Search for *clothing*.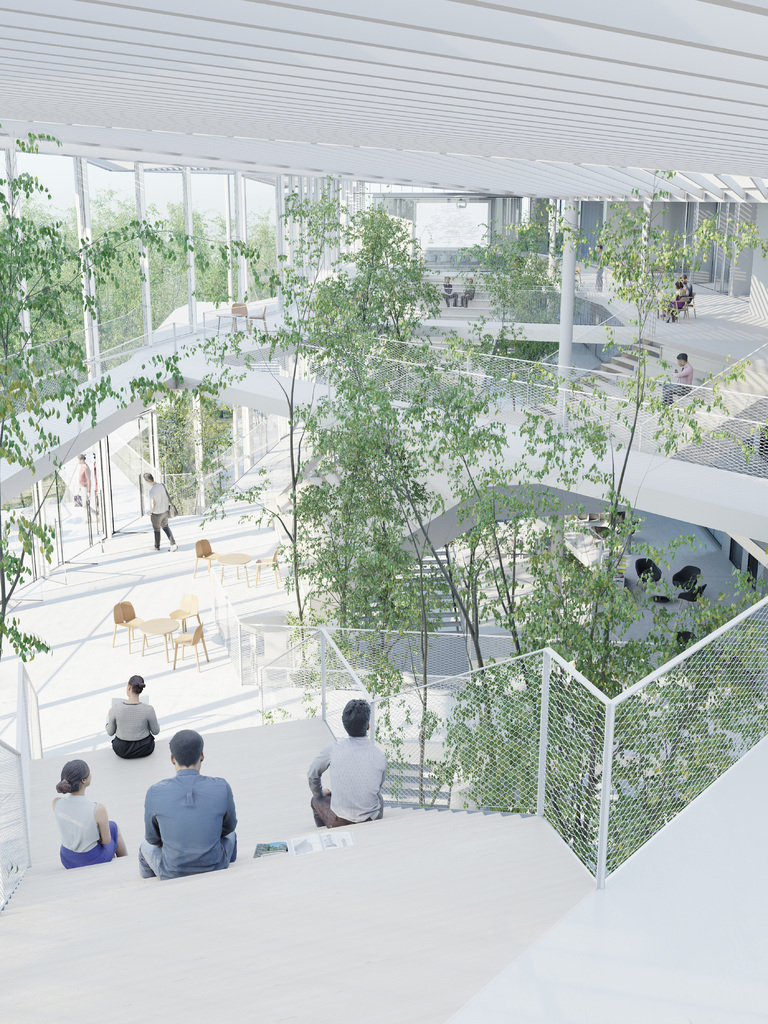
Found at [x1=457, y1=285, x2=474, y2=309].
